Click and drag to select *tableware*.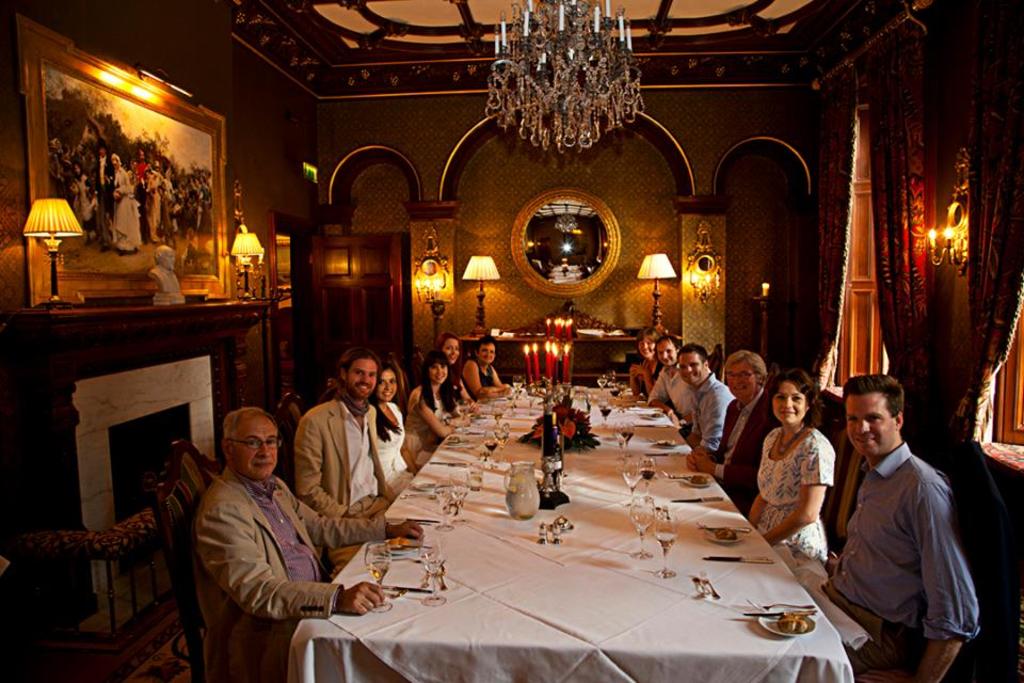
Selection: rect(661, 468, 697, 480).
